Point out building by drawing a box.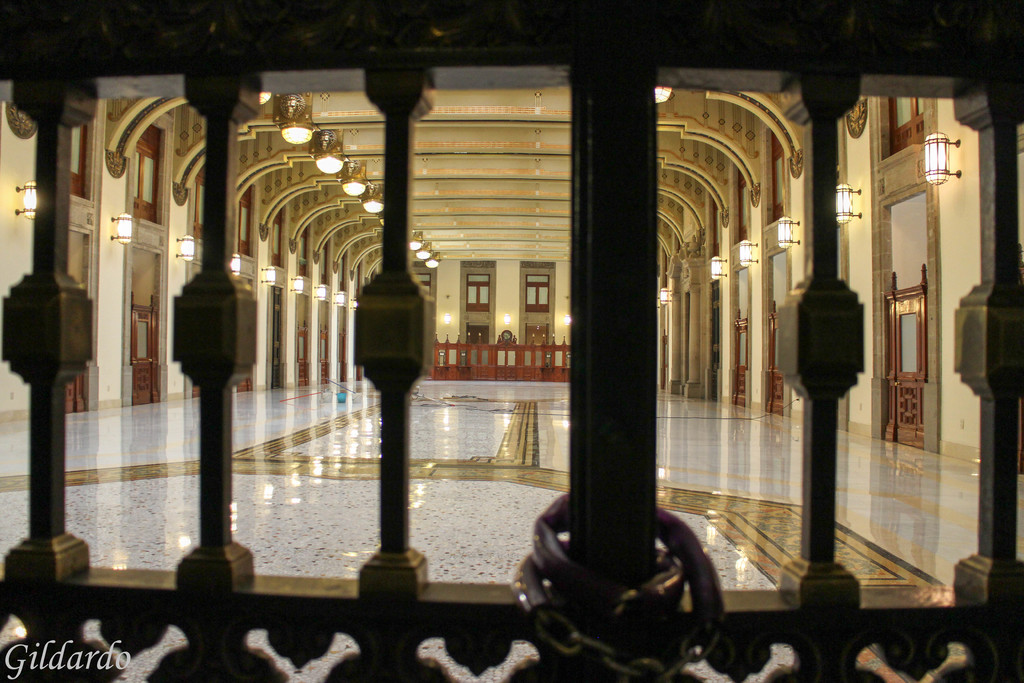
crop(0, 0, 1023, 682).
